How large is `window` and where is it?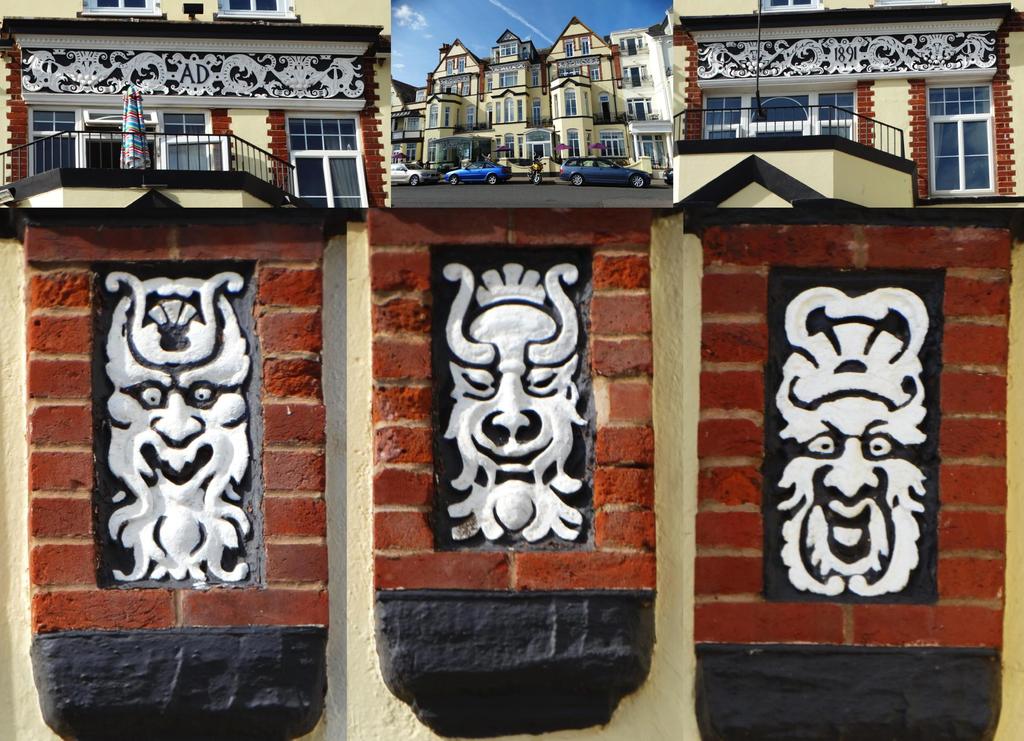
Bounding box: region(621, 61, 650, 90).
